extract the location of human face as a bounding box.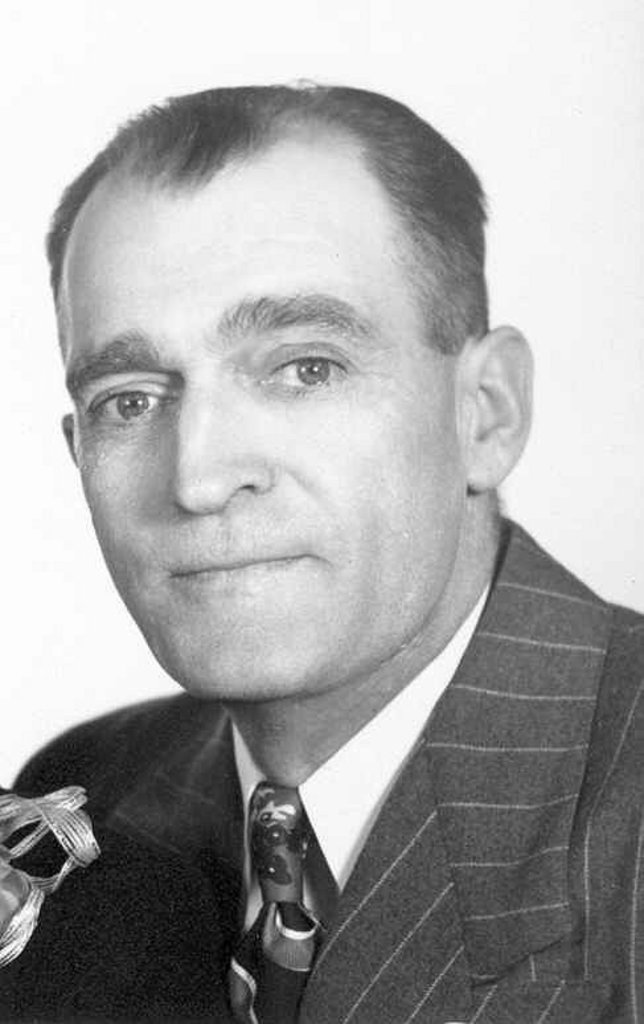
<region>62, 198, 459, 706</region>.
